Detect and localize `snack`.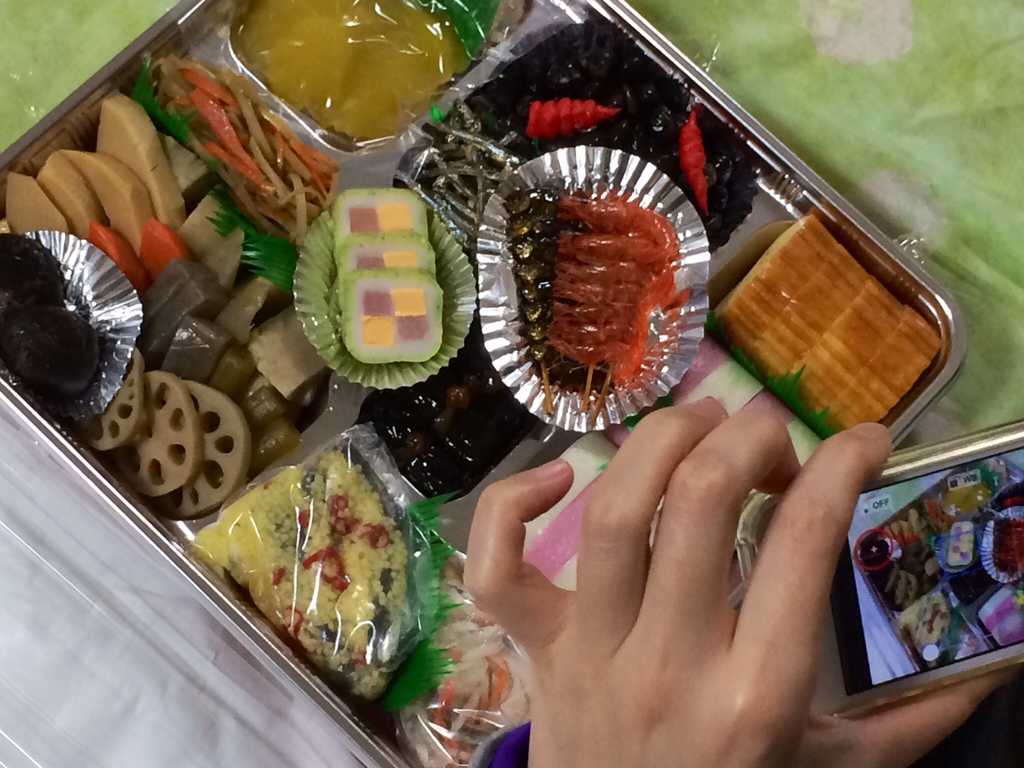
Localized at {"left": 730, "top": 214, "right": 943, "bottom": 442}.
